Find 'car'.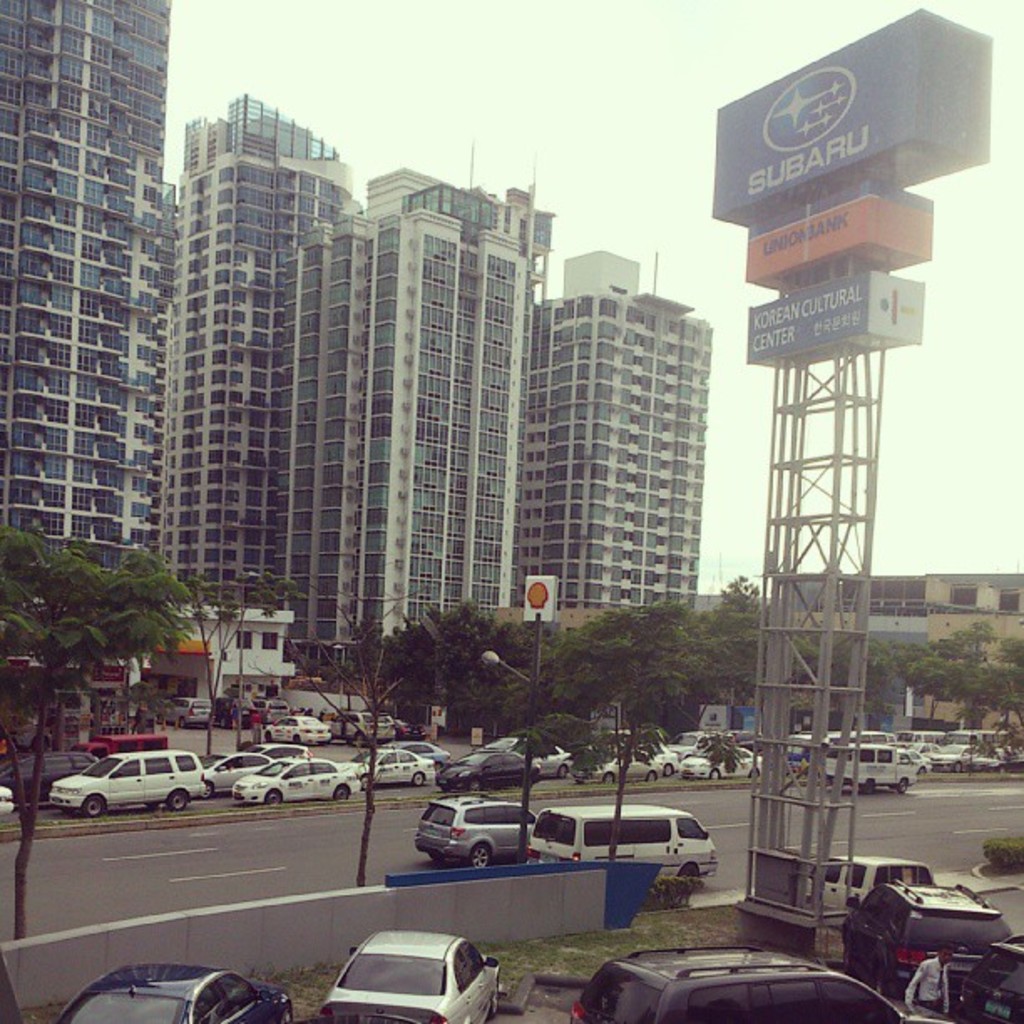
BBox(0, 781, 13, 825).
